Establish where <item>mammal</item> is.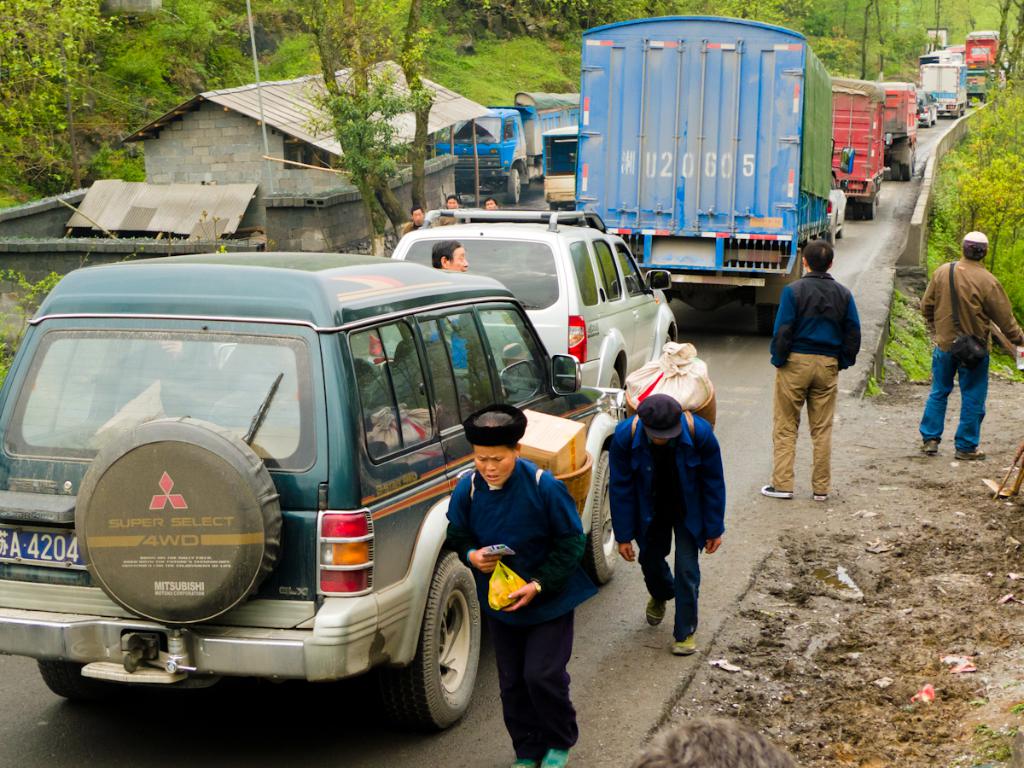
Established at crop(434, 237, 468, 273).
